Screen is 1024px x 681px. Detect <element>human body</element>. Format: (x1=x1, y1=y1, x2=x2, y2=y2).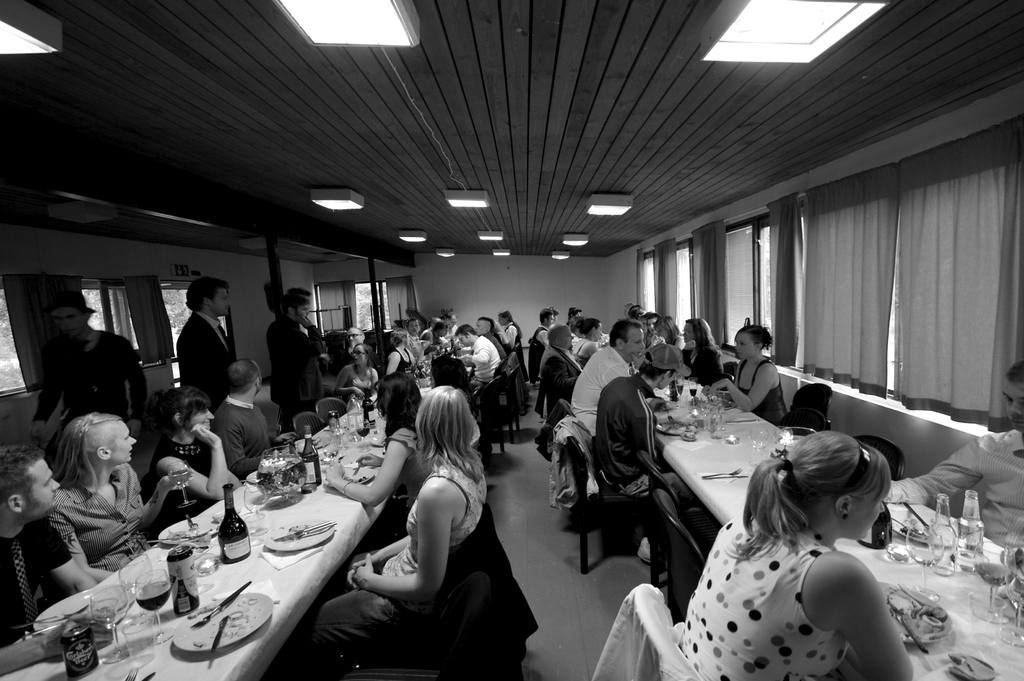
(x1=321, y1=376, x2=433, y2=549).
